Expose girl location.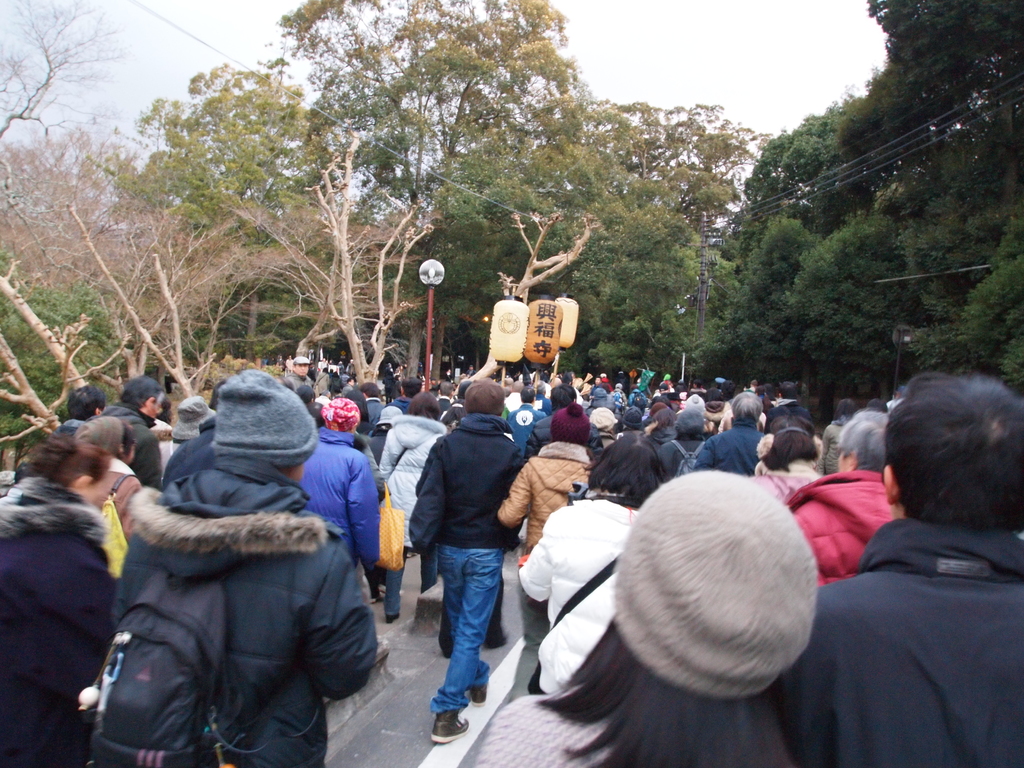
Exposed at bbox(752, 431, 820, 500).
